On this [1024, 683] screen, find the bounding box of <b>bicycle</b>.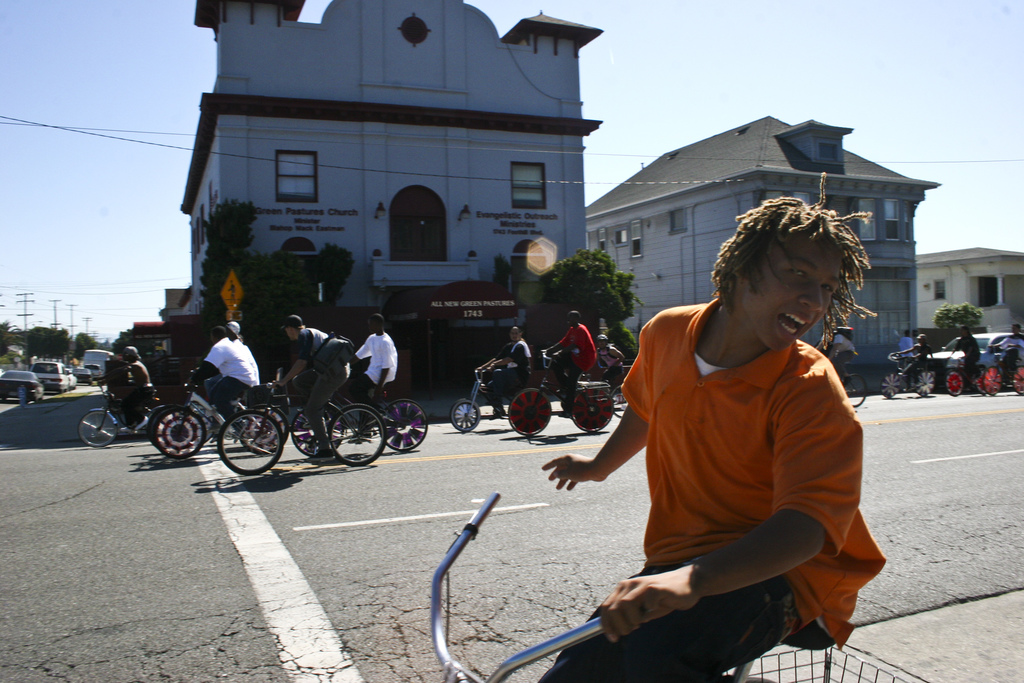
Bounding box: [977,358,1023,394].
